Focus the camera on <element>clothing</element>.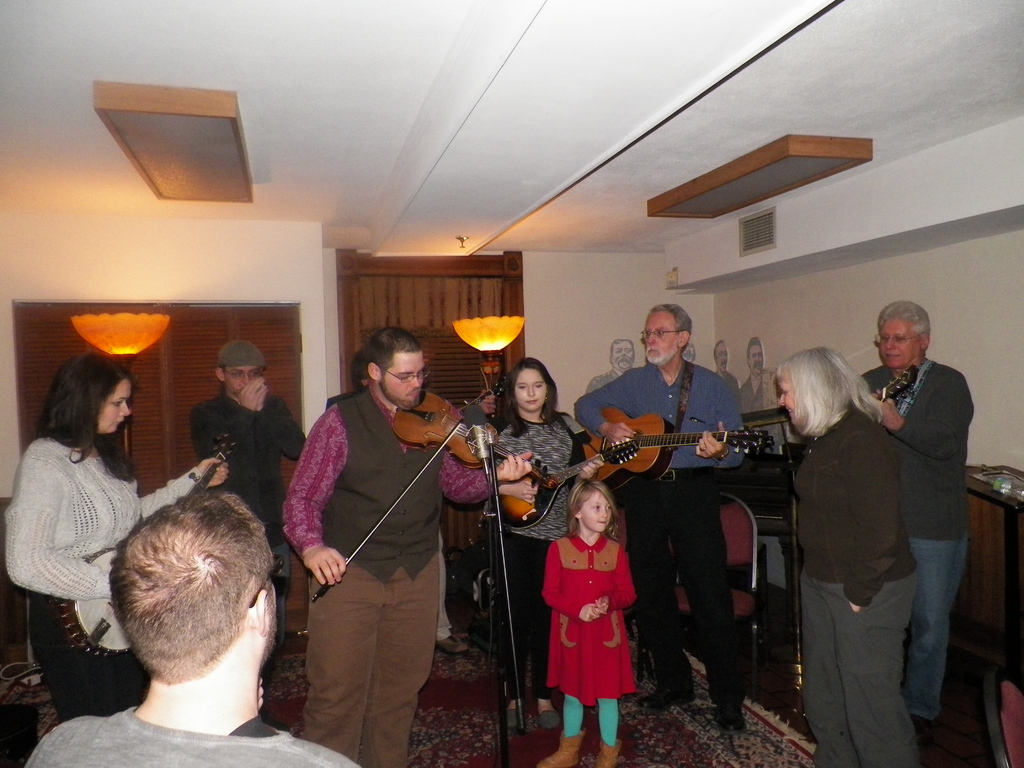
Focus region: [x1=190, y1=389, x2=308, y2=543].
